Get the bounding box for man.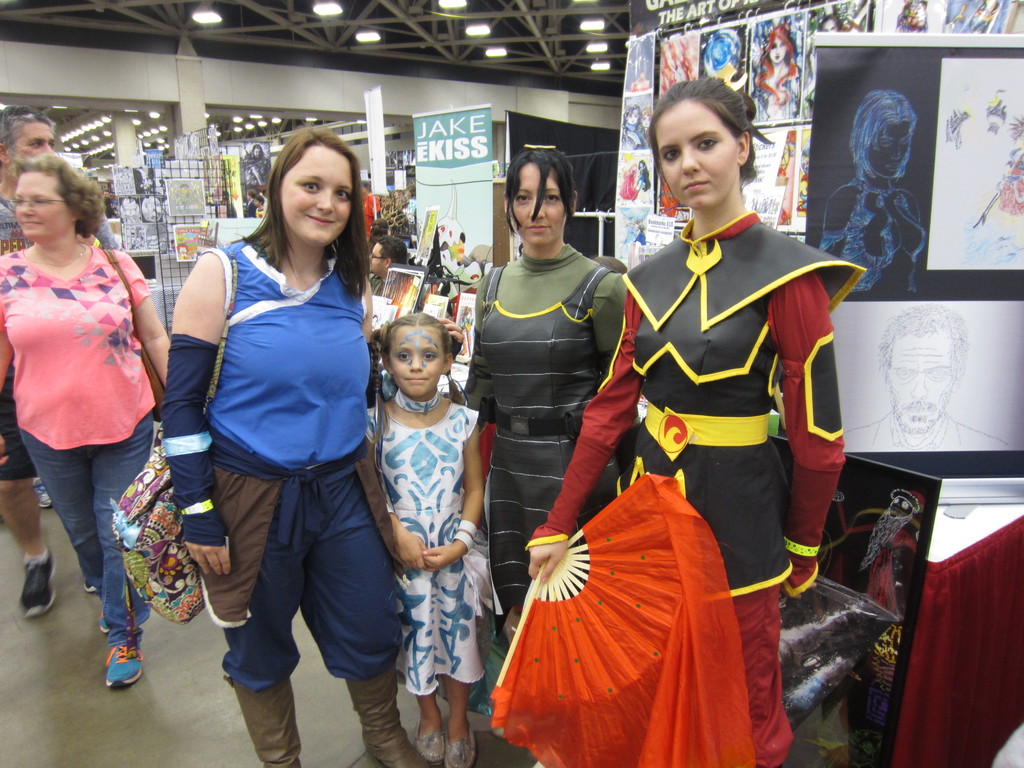
crop(367, 237, 404, 298).
